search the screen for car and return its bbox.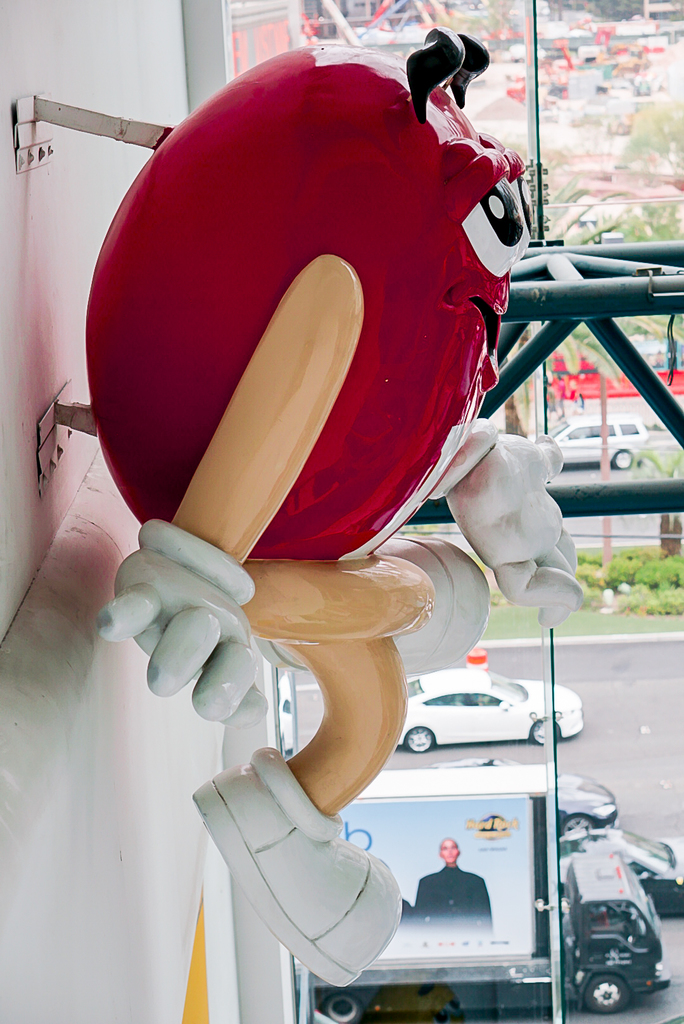
Found: l=550, t=824, r=683, b=913.
